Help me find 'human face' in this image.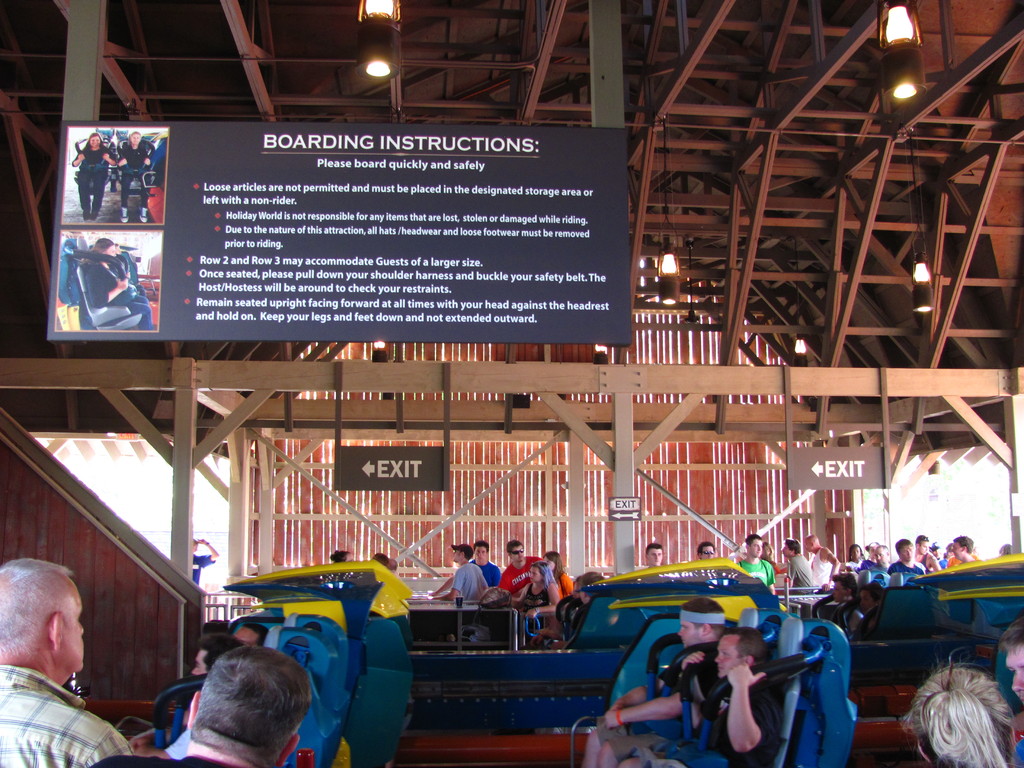
Found it: bbox(710, 637, 735, 682).
